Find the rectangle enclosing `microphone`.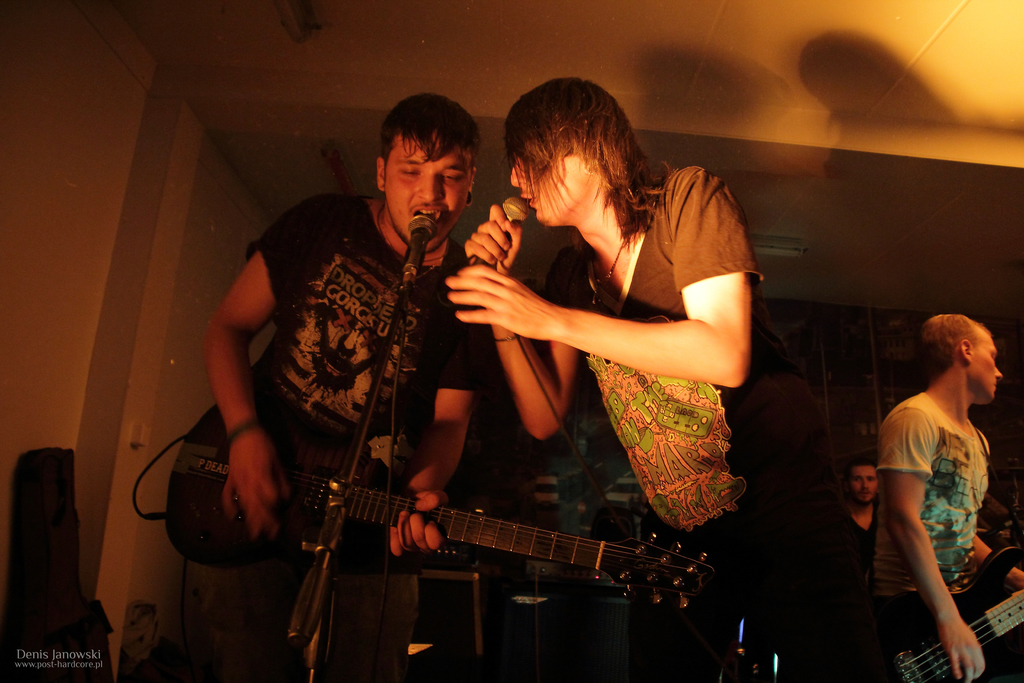
pyautogui.locateOnScreen(451, 197, 532, 318).
